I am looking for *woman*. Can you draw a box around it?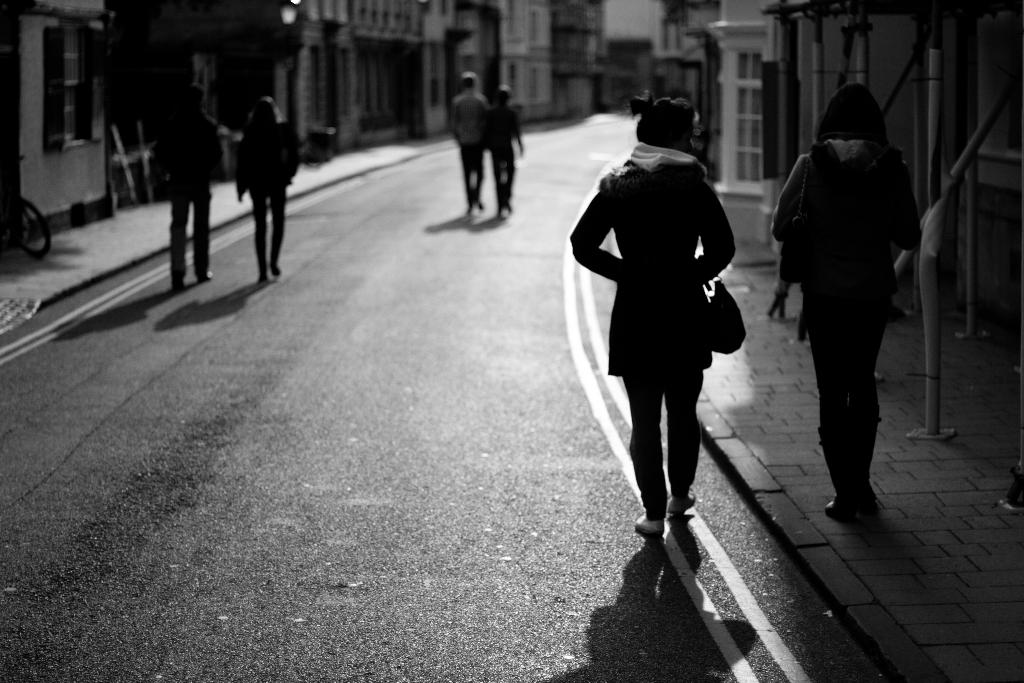
Sure, the bounding box is (573,94,760,559).
